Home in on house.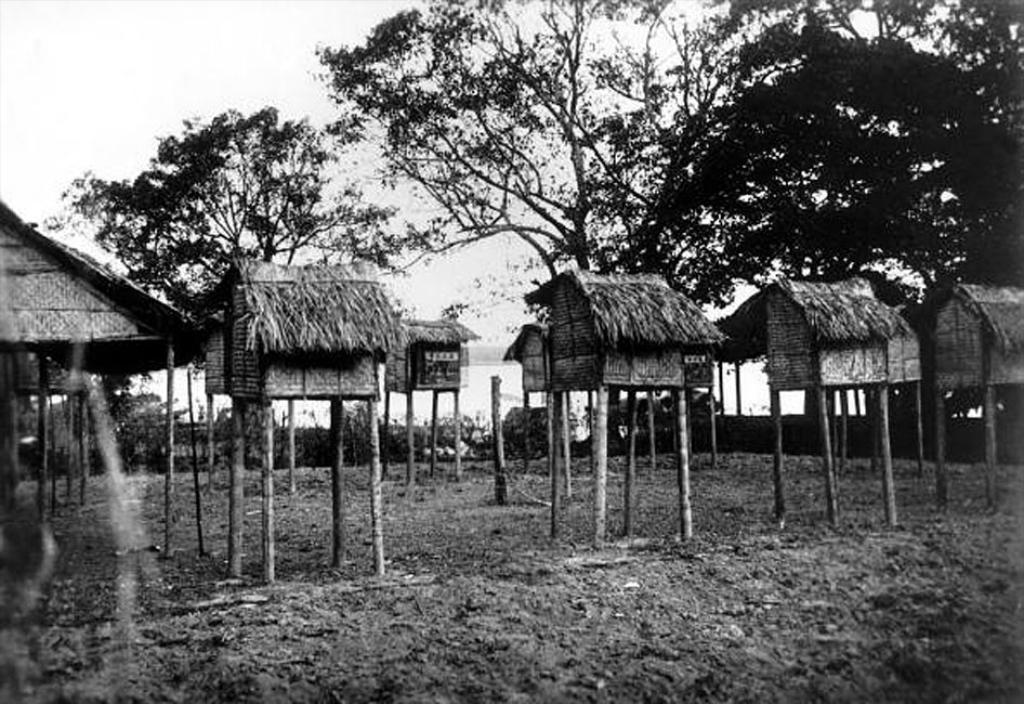
Homed in at x1=932, y1=278, x2=1023, y2=386.
